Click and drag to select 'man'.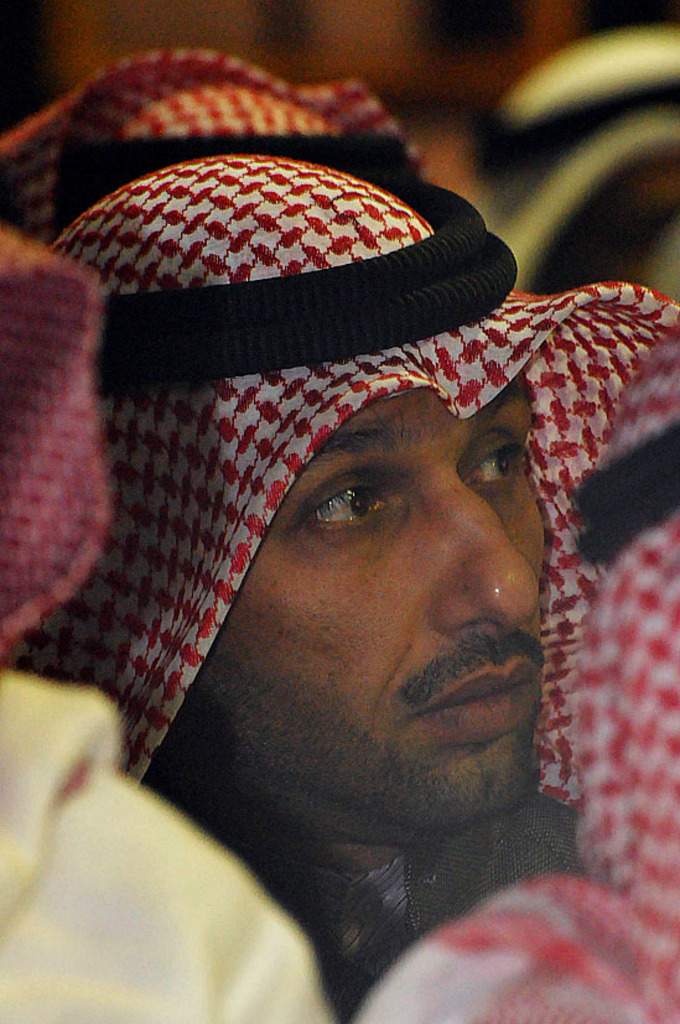
Selection: [0, 47, 679, 1023].
